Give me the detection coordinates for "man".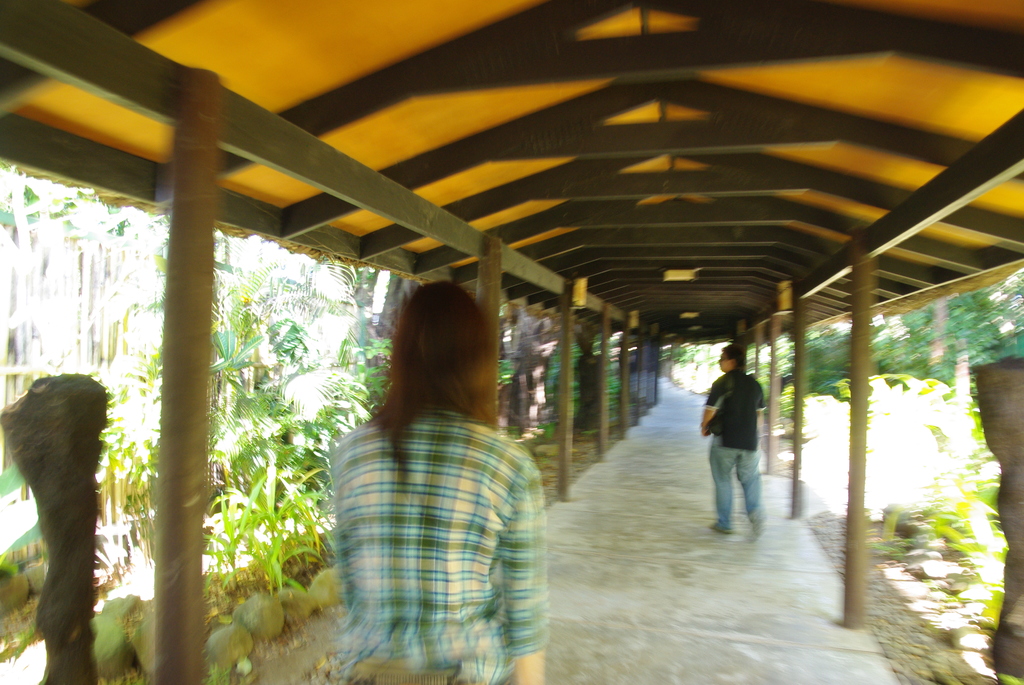
(x1=705, y1=344, x2=772, y2=548).
